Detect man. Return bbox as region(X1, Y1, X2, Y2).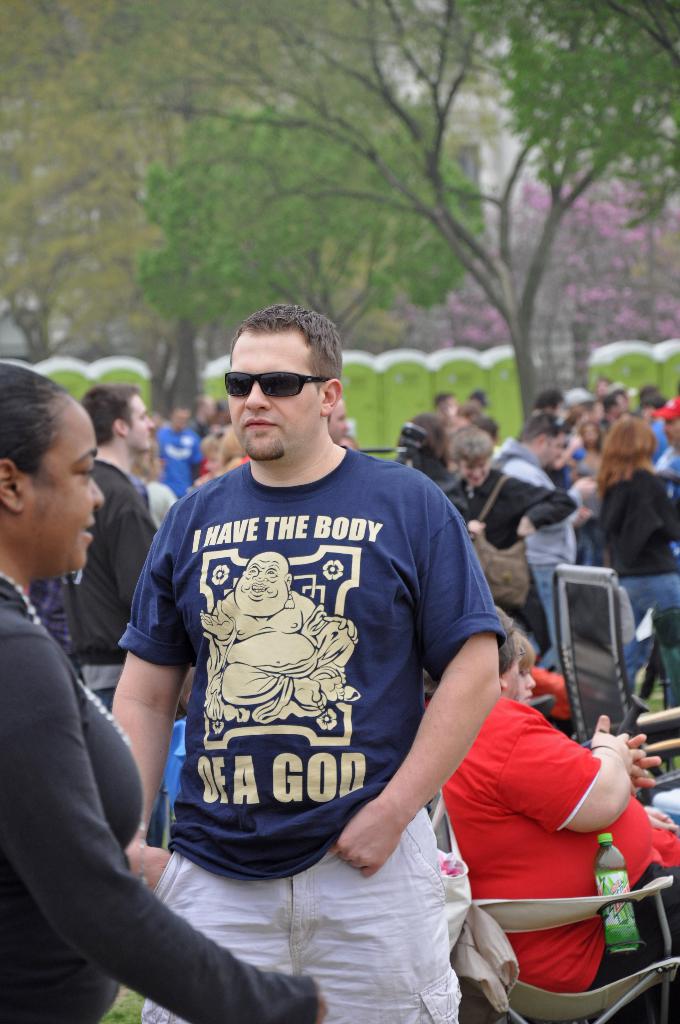
region(63, 383, 163, 707).
